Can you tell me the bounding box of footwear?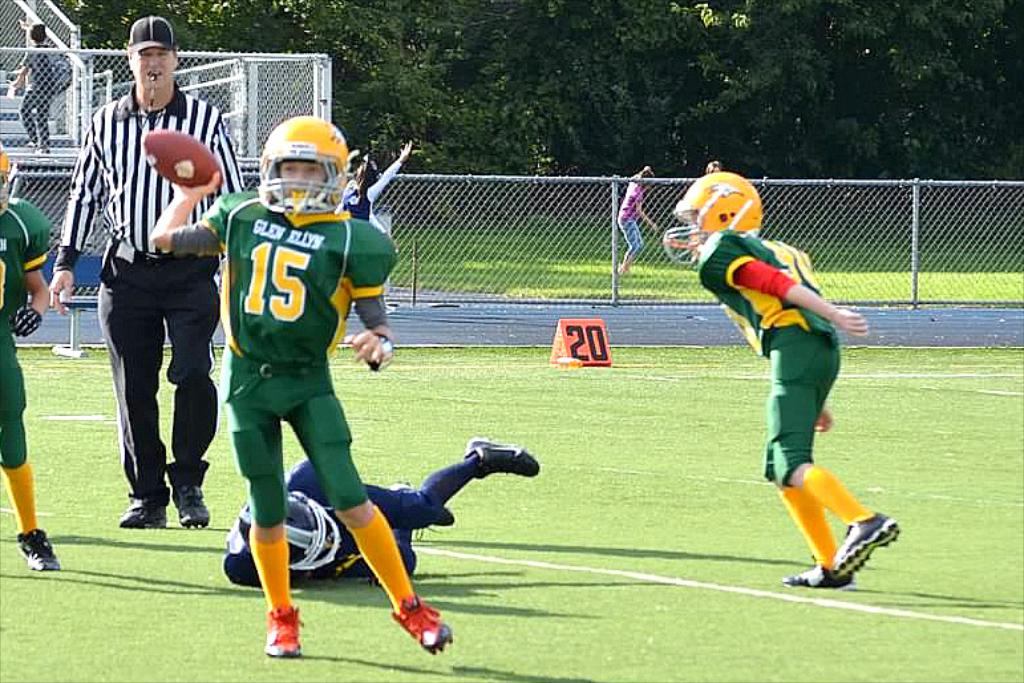
[left=784, top=562, right=853, bottom=590].
